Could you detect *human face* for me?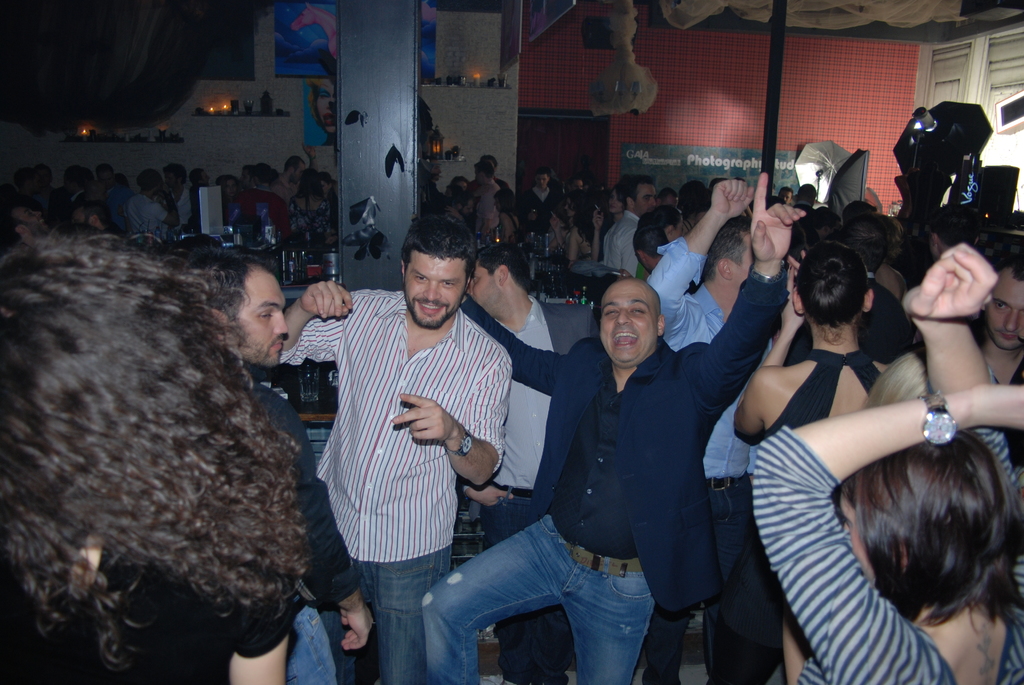
Detection result: 164/169/177/191.
